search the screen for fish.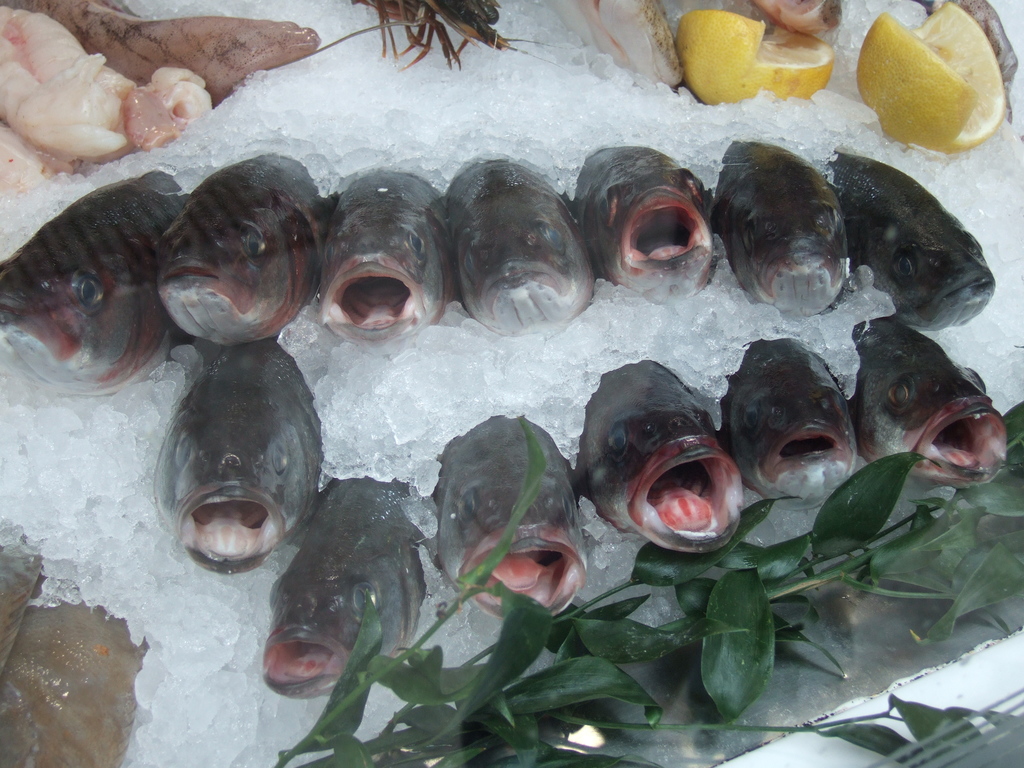
Found at [567, 360, 740, 566].
